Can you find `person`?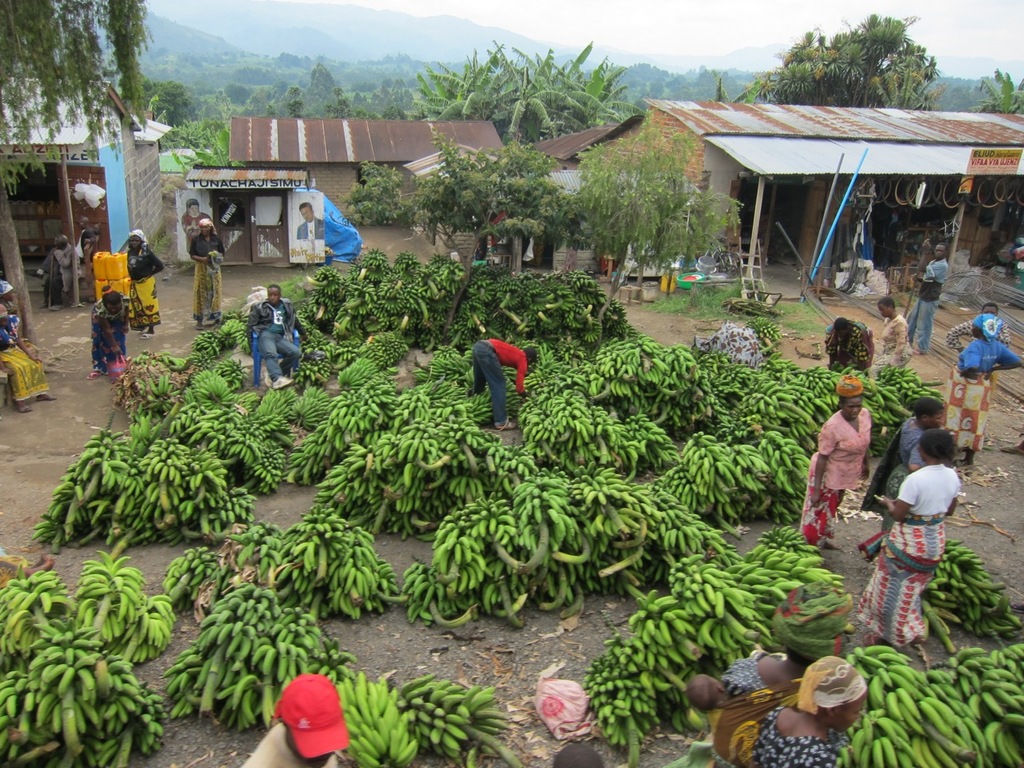
Yes, bounding box: left=818, top=319, right=877, bottom=375.
